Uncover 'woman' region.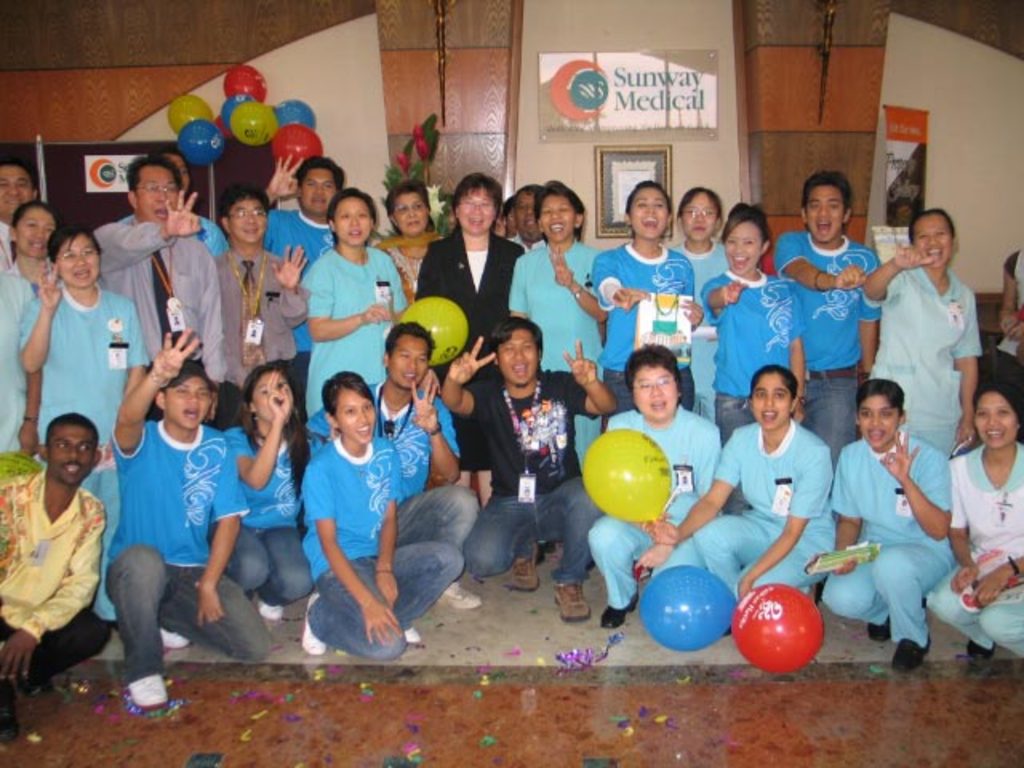
Uncovered: box=[18, 224, 152, 645].
